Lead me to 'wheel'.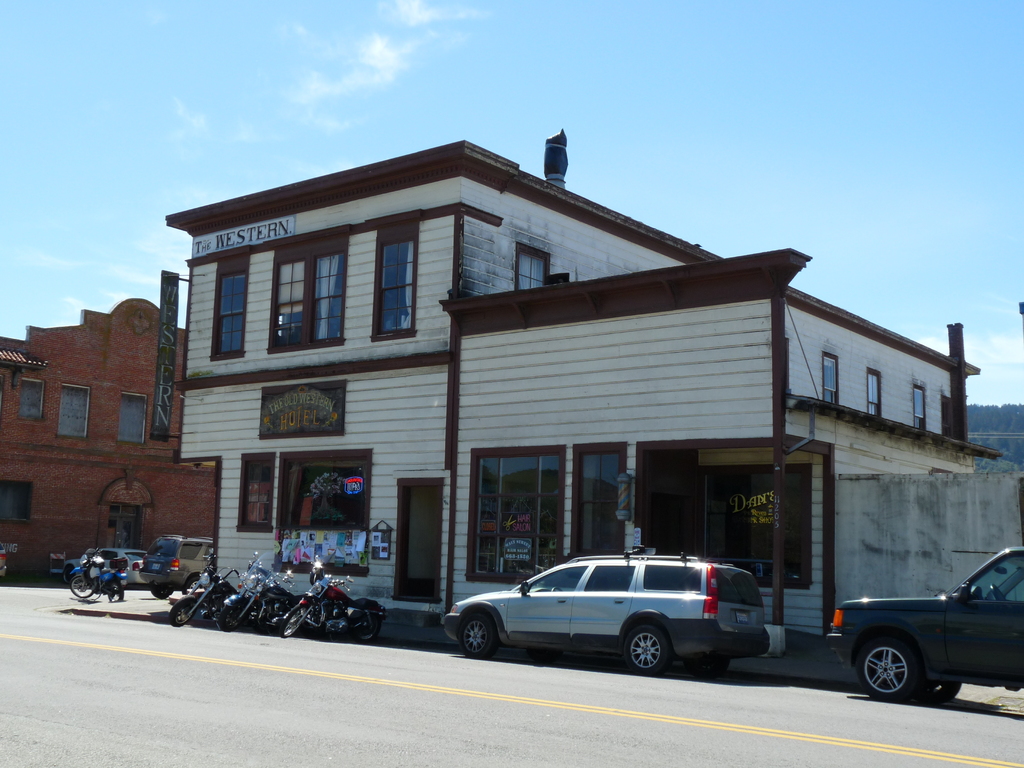
Lead to 921,675,971,705.
